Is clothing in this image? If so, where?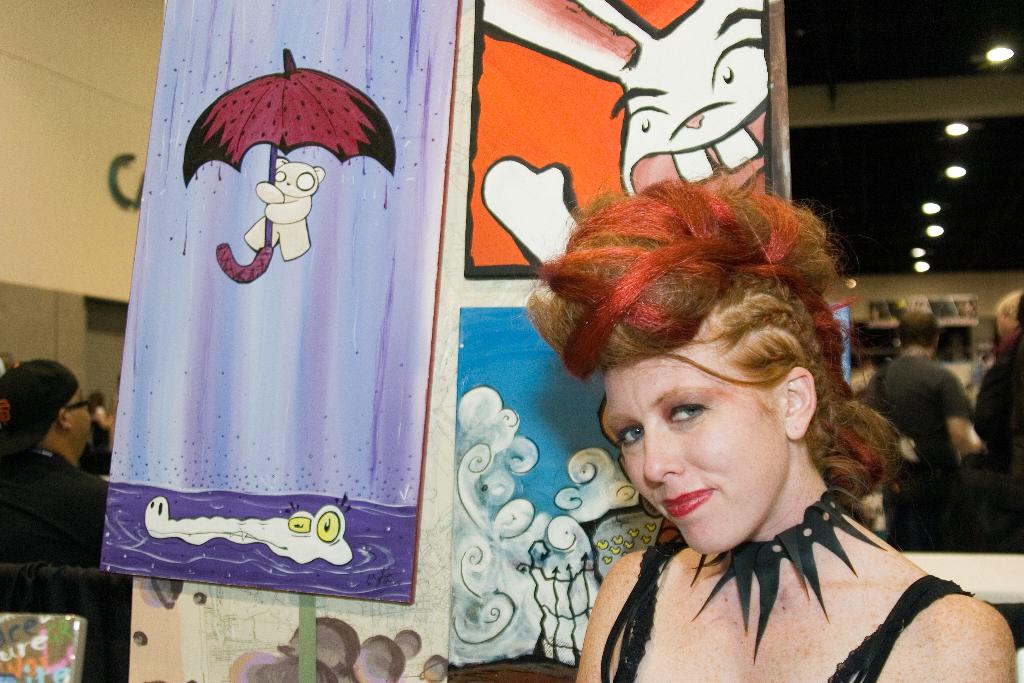
Yes, at [970,333,1023,531].
